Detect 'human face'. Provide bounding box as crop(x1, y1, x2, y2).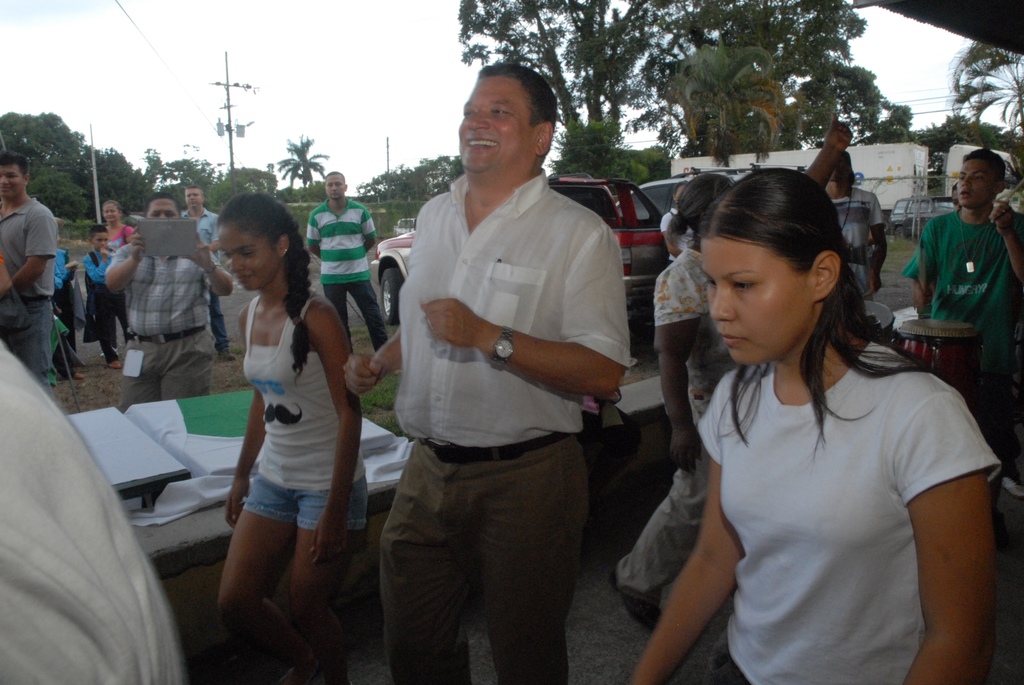
crop(956, 161, 997, 214).
